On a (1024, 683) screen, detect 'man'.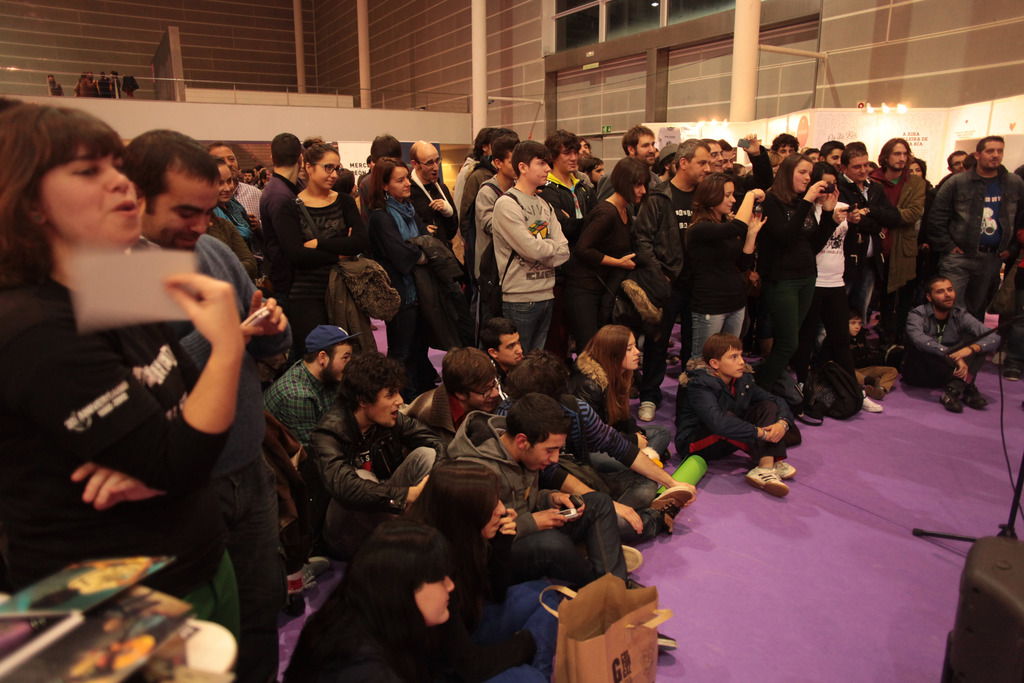
(x1=244, y1=169, x2=252, y2=185).
